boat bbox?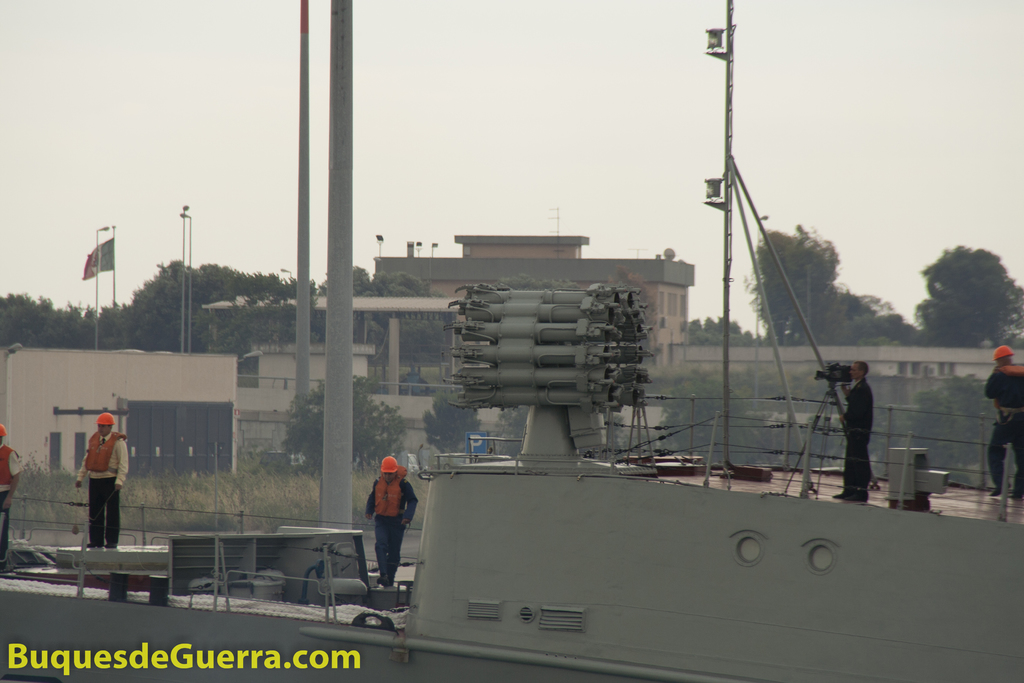
box(0, 0, 1023, 682)
